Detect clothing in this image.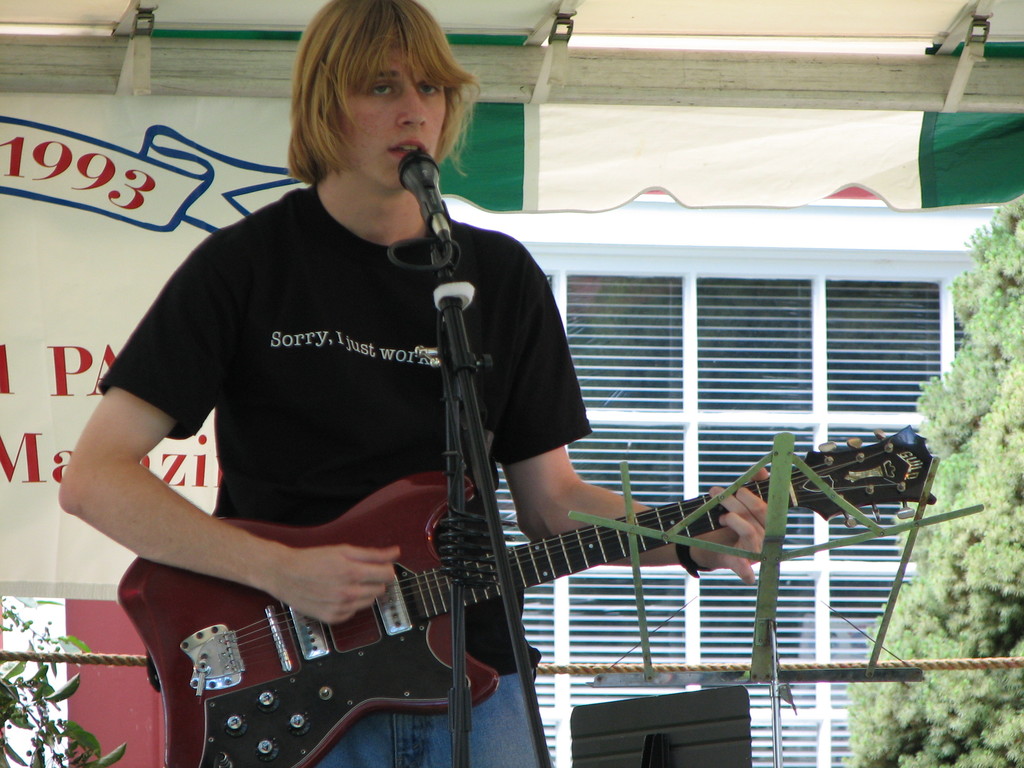
Detection: [left=117, top=143, right=732, bottom=728].
